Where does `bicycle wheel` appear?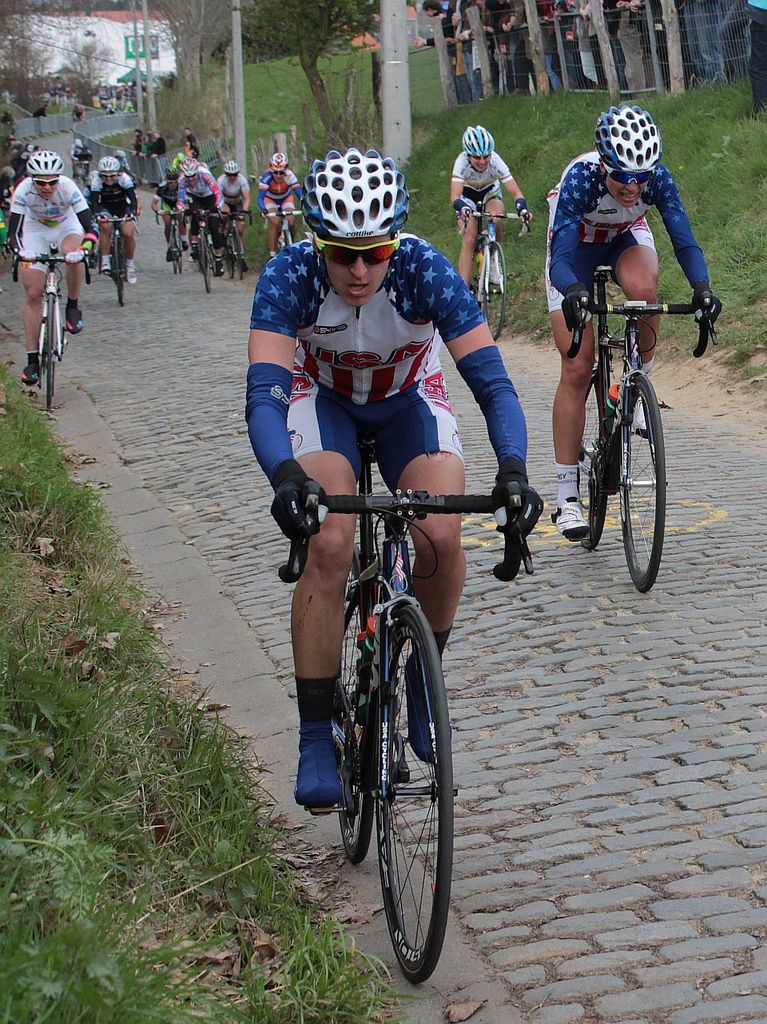
Appears at Rect(339, 611, 459, 981).
